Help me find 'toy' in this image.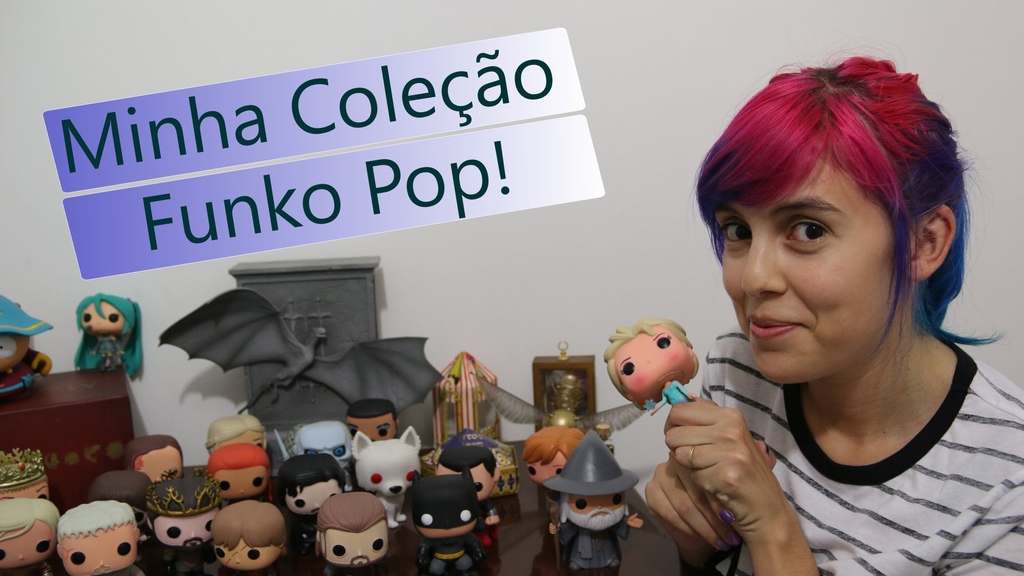
Found it: {"x1": 204, "y1": 445, "x2": 278, "y2": 500}.
